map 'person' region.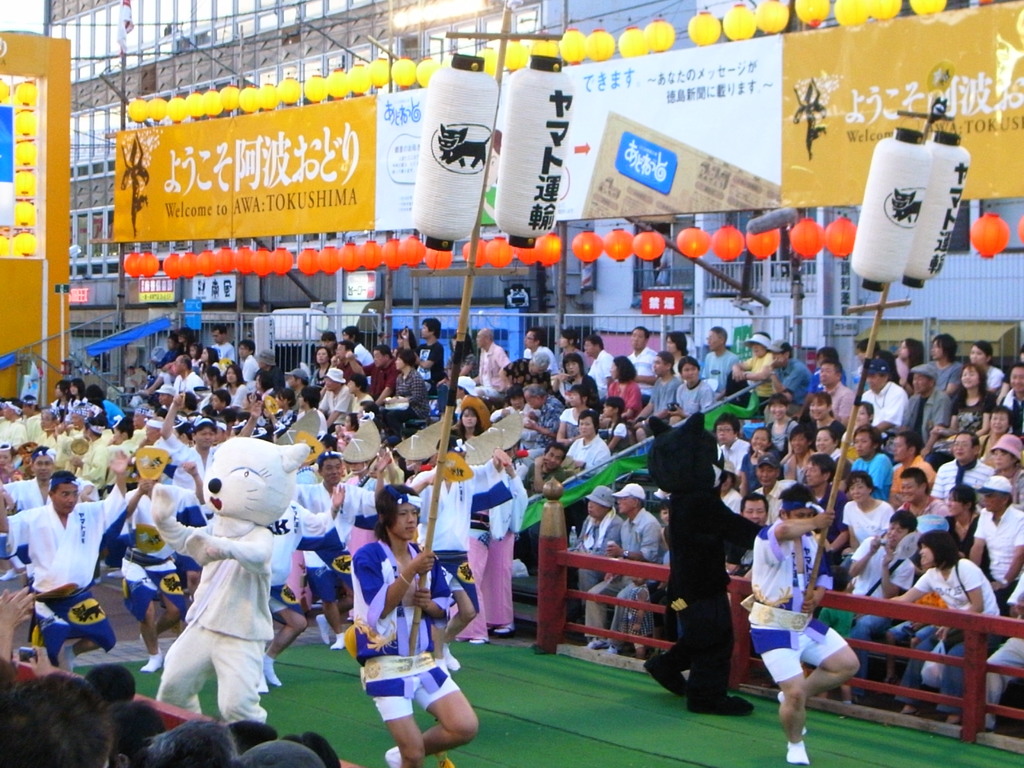
Mapped to region(390, 446, 520, 627).
